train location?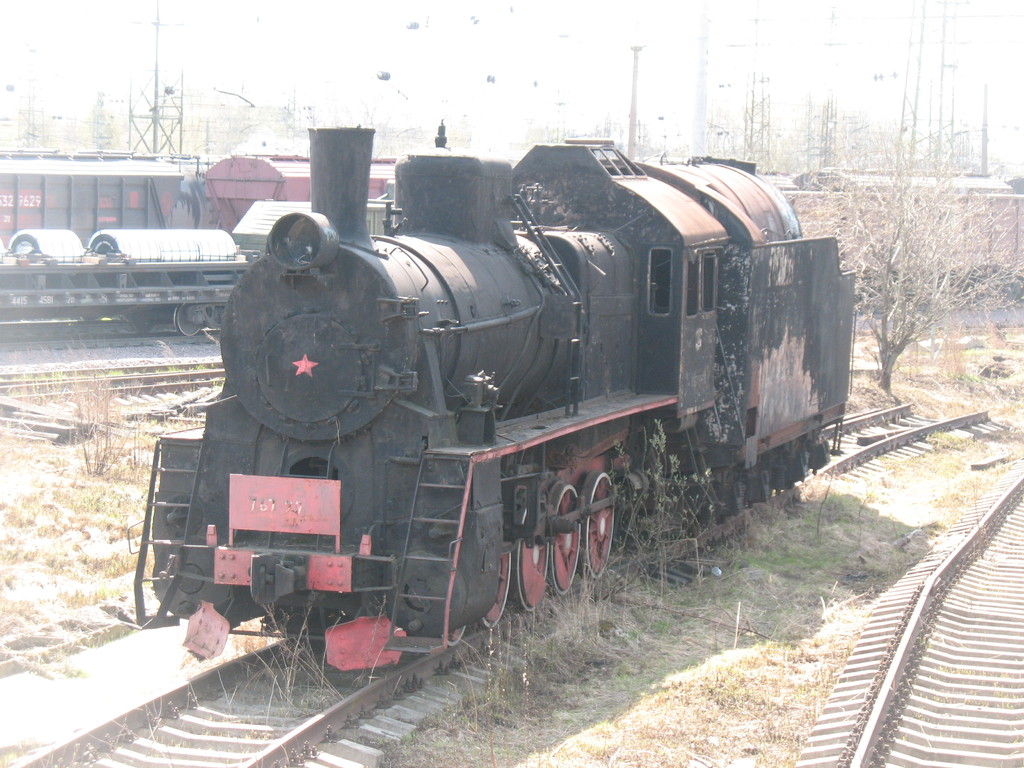
{"left": 1, "top": 150, "right": 1023, "bottom": 244}
